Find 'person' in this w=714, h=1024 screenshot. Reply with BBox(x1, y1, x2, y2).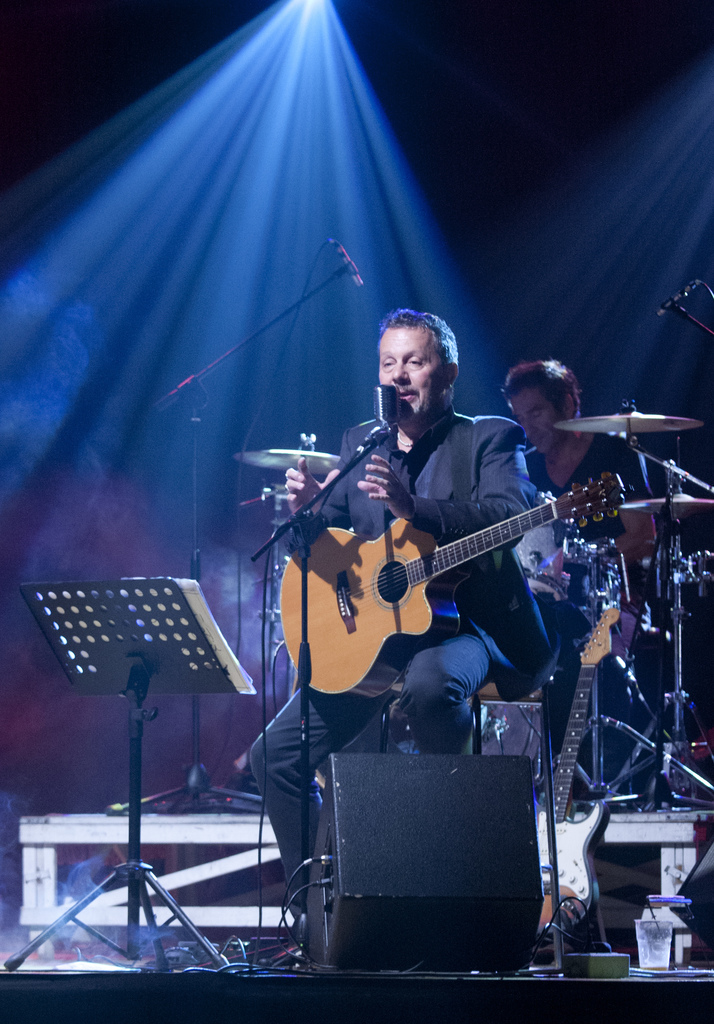
BBox(491, 357, 644, 784).
